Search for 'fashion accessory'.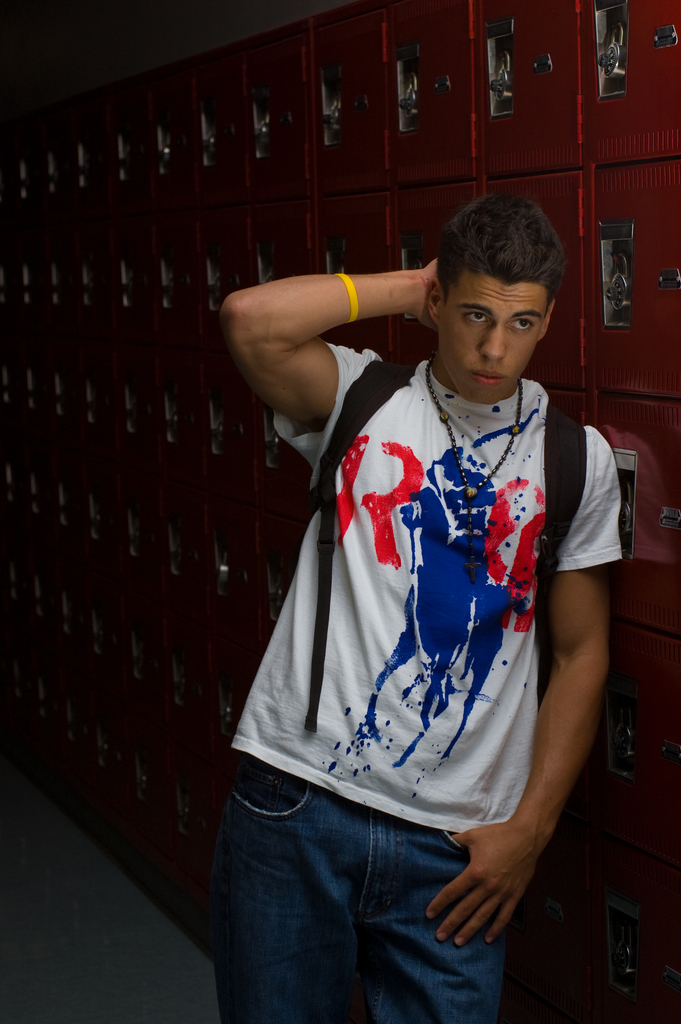
Found at region(335, 273, 360, 324).
